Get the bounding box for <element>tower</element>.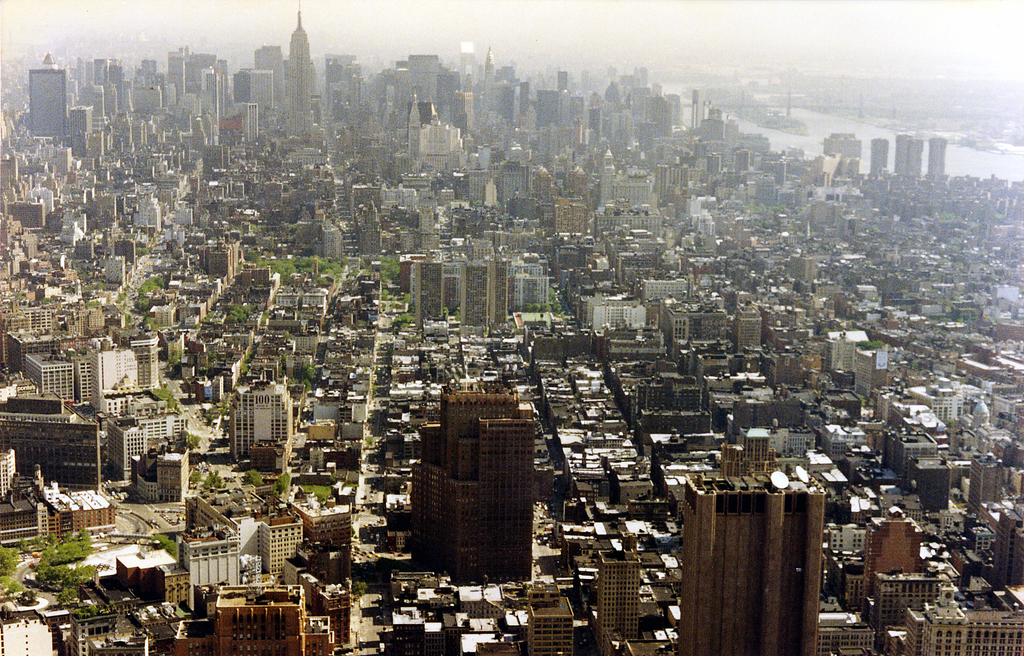
detection(730, 300, 765, 356).
